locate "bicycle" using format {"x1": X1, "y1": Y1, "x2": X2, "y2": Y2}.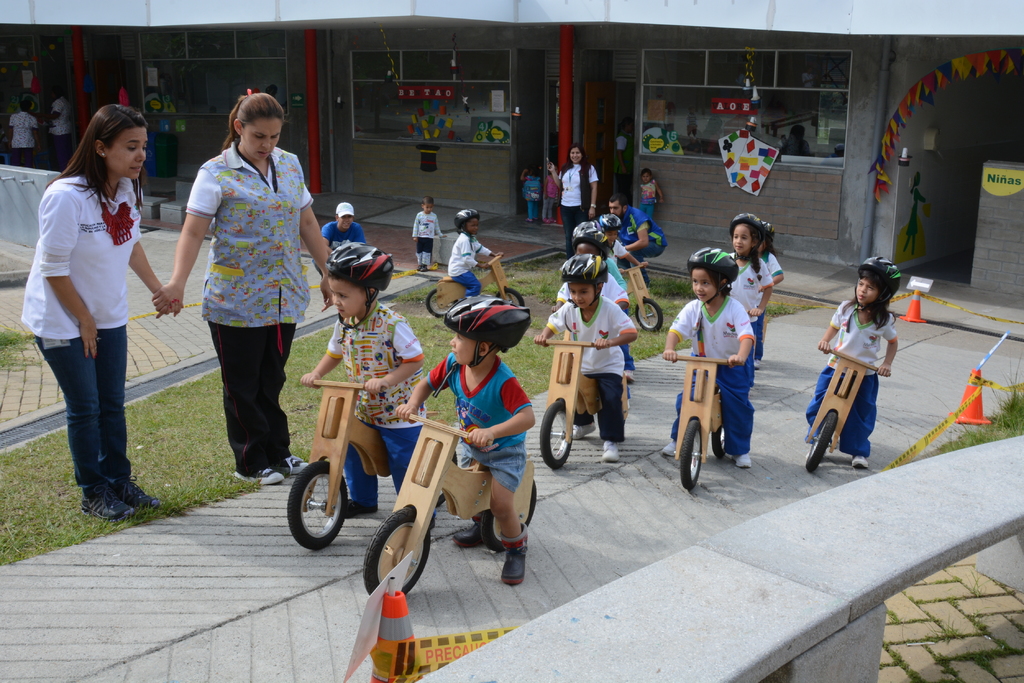
{"x1": 428, "y1": 249, "x2": 521, "y2": 320}.
